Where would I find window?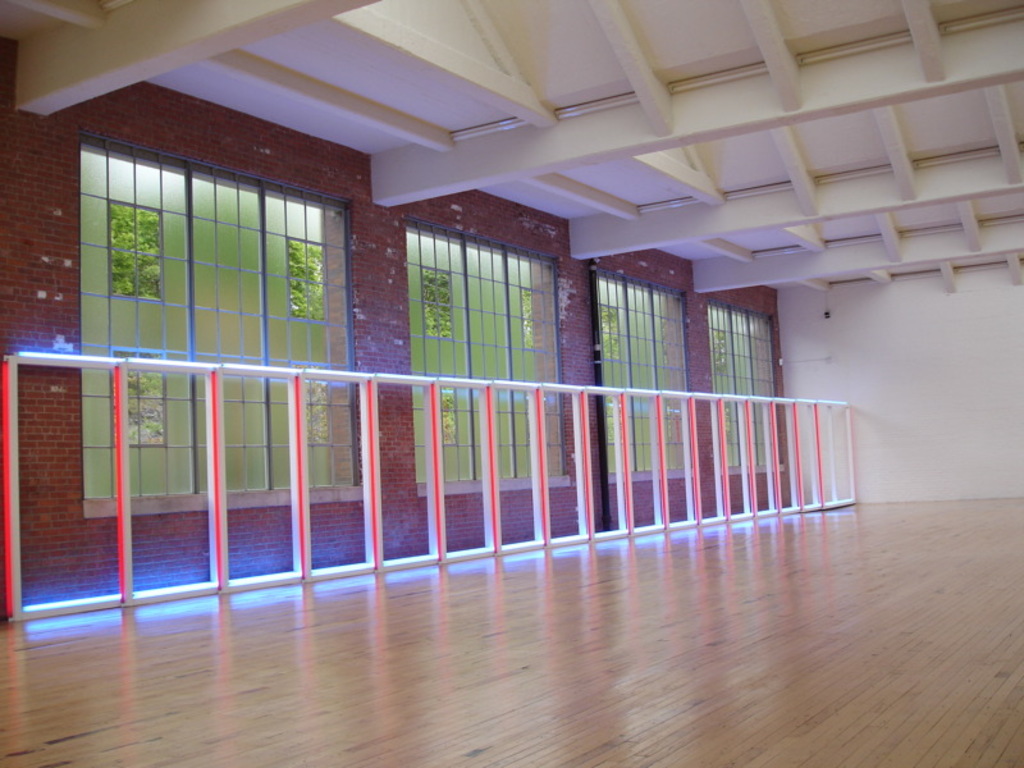
At pyautogui.locateOnScreen(705, 300, 792, 471).
